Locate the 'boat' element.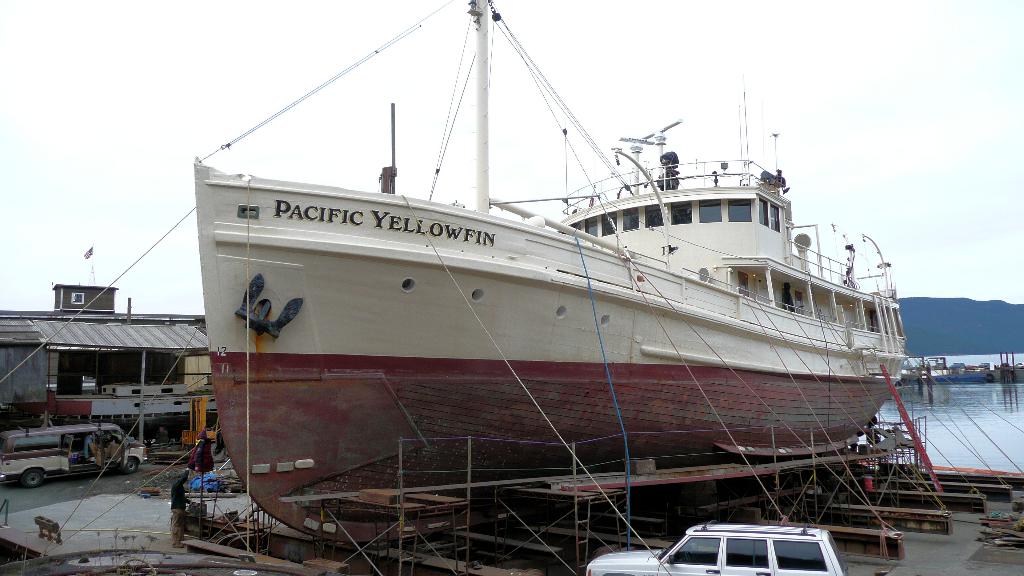
Element bbox: [170, 0, 992, 529].
